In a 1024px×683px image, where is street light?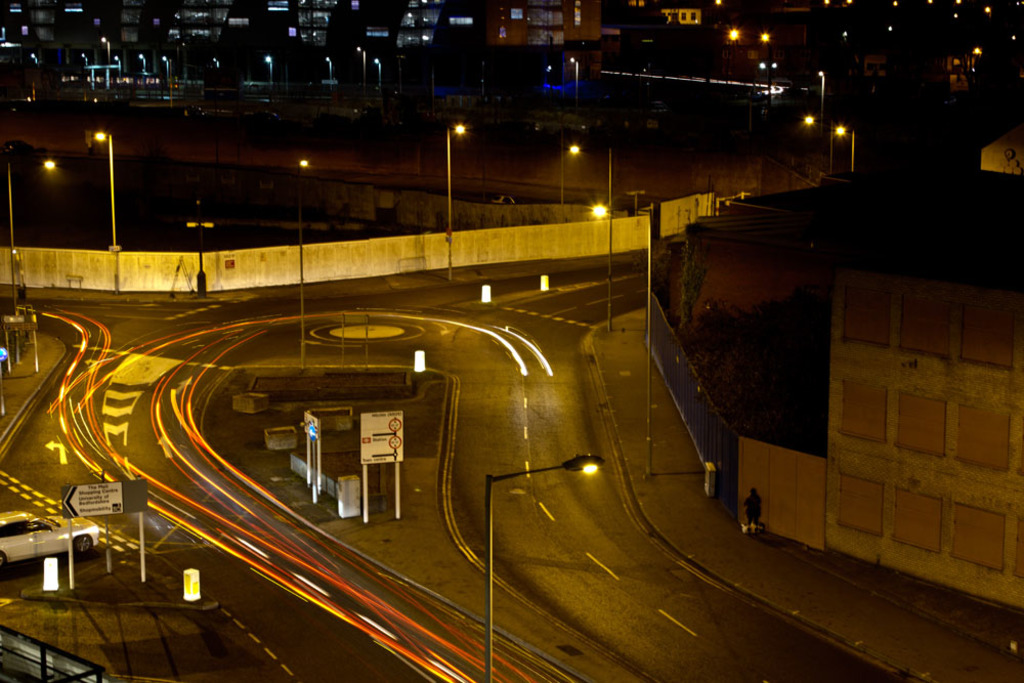
Rect(295, 161, 313, 366).
